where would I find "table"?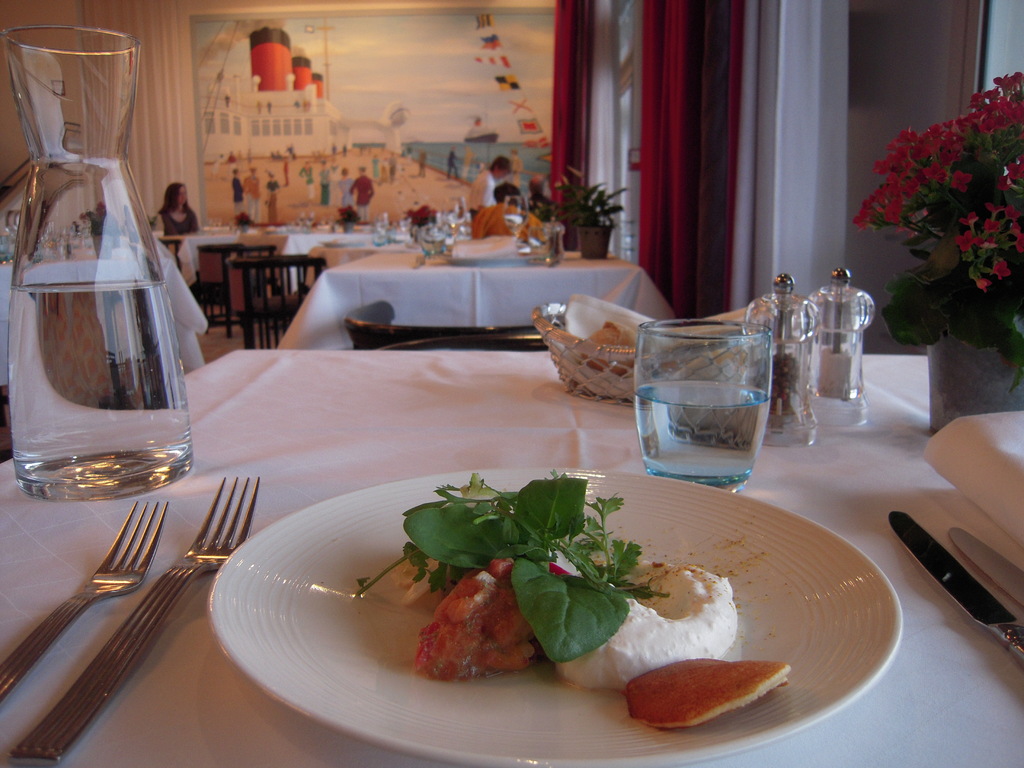
At (309, 240, 674, 338).
